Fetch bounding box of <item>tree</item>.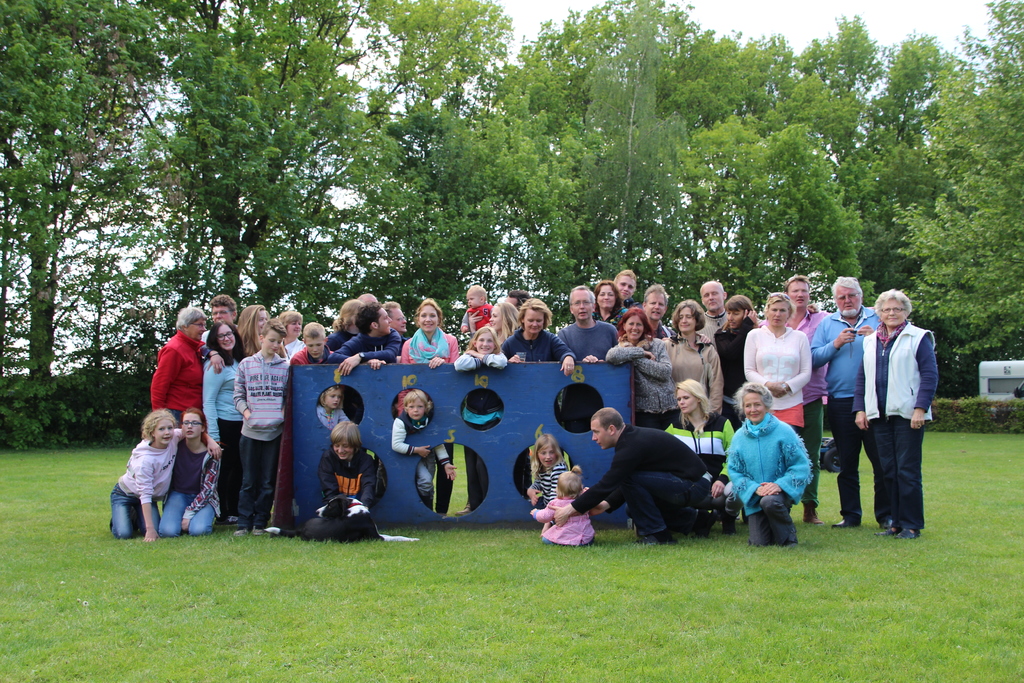
Bbox: detection(954, 0, 1023, 72).
